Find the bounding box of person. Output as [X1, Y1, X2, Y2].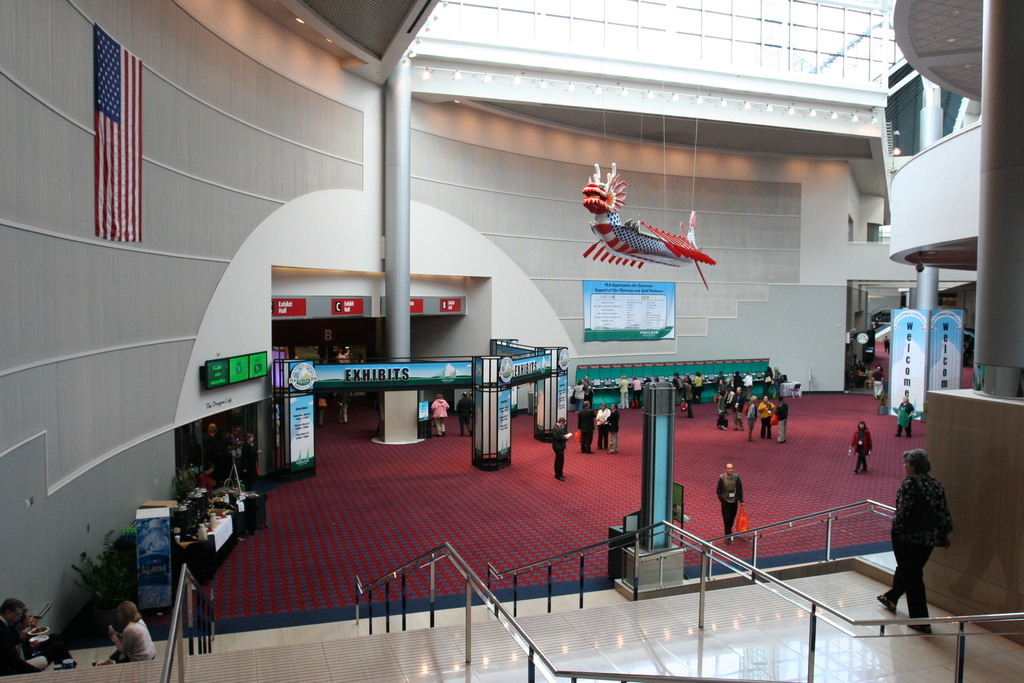
[426, 395, 452, 440].
